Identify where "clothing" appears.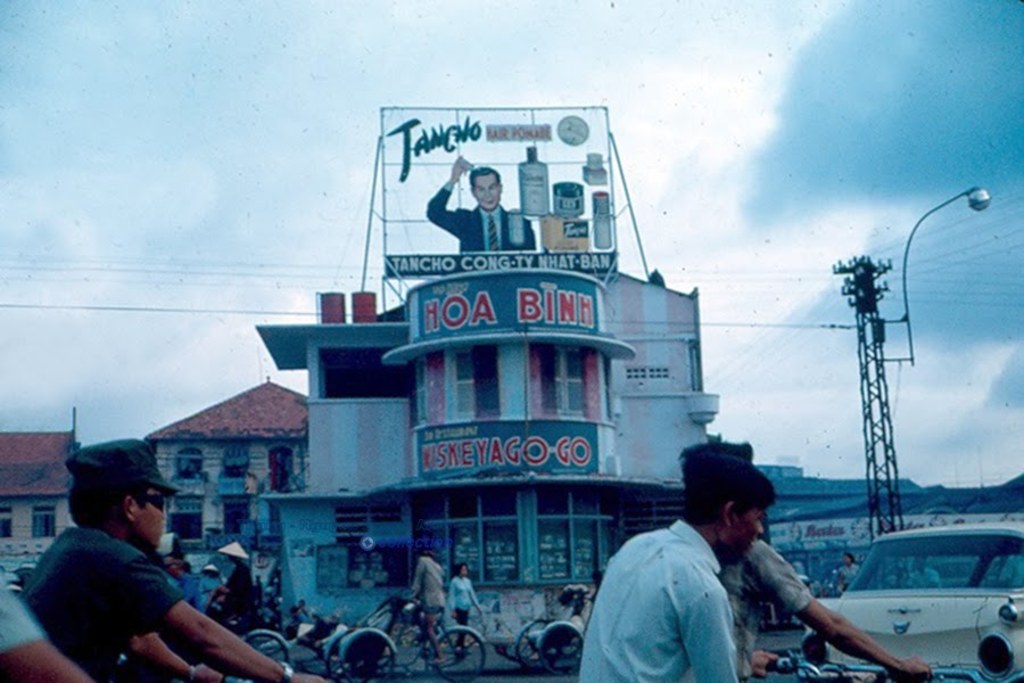
Appears at 224:563:258:635.
